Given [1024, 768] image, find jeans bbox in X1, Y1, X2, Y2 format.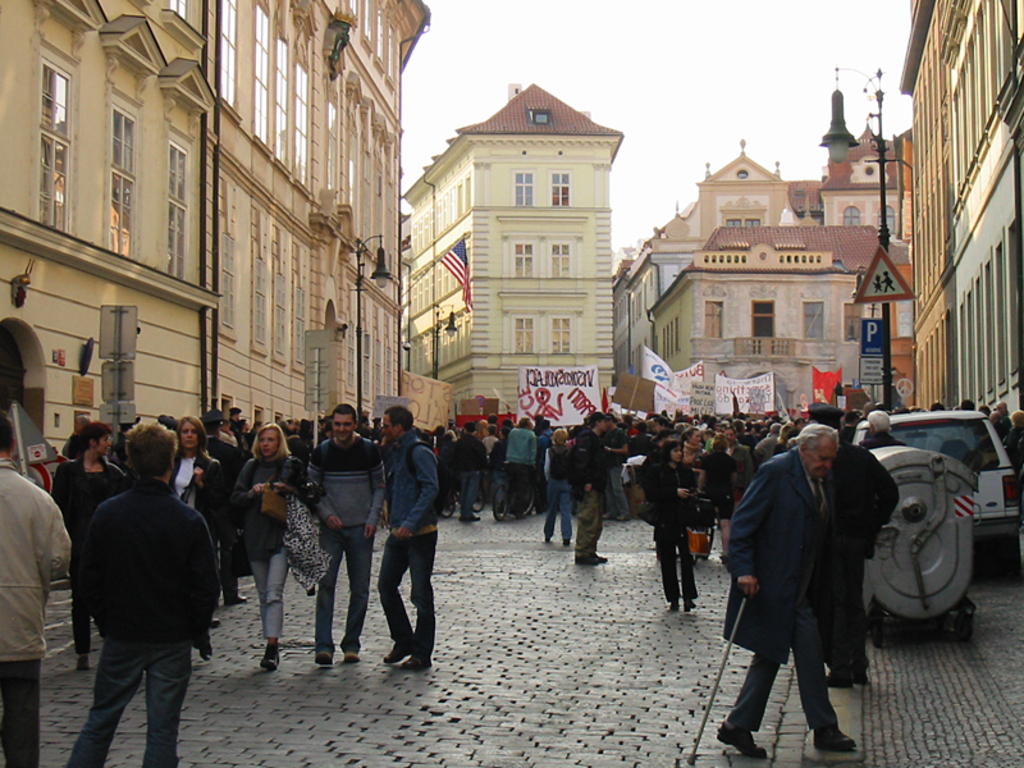
76, 625, 207, 762.
